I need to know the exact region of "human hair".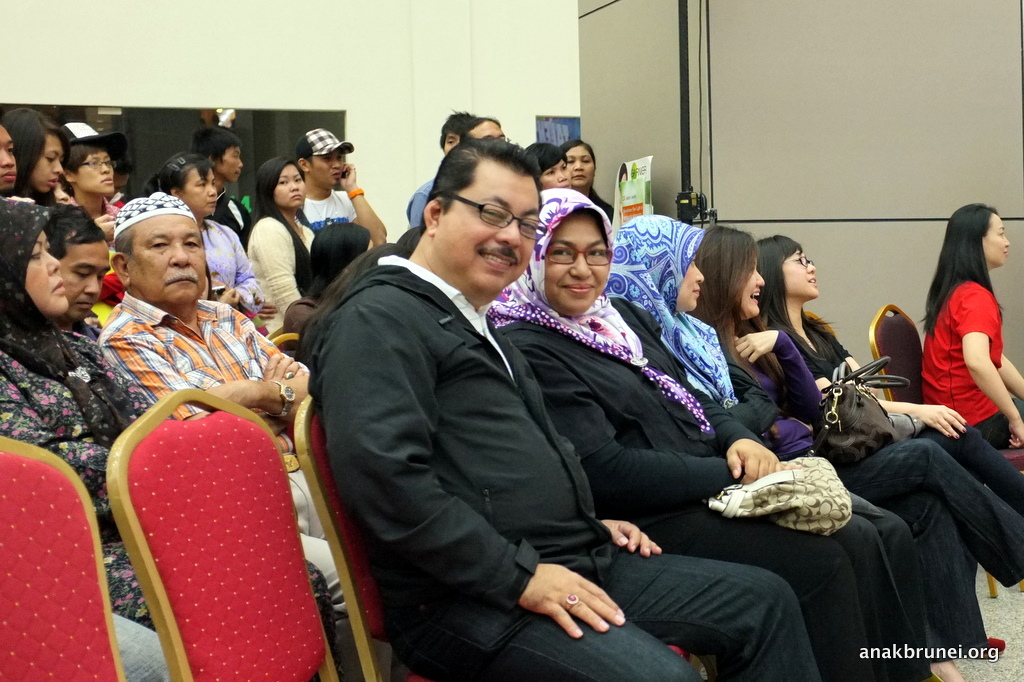
Region: detection(399, 224, 427, 251).
